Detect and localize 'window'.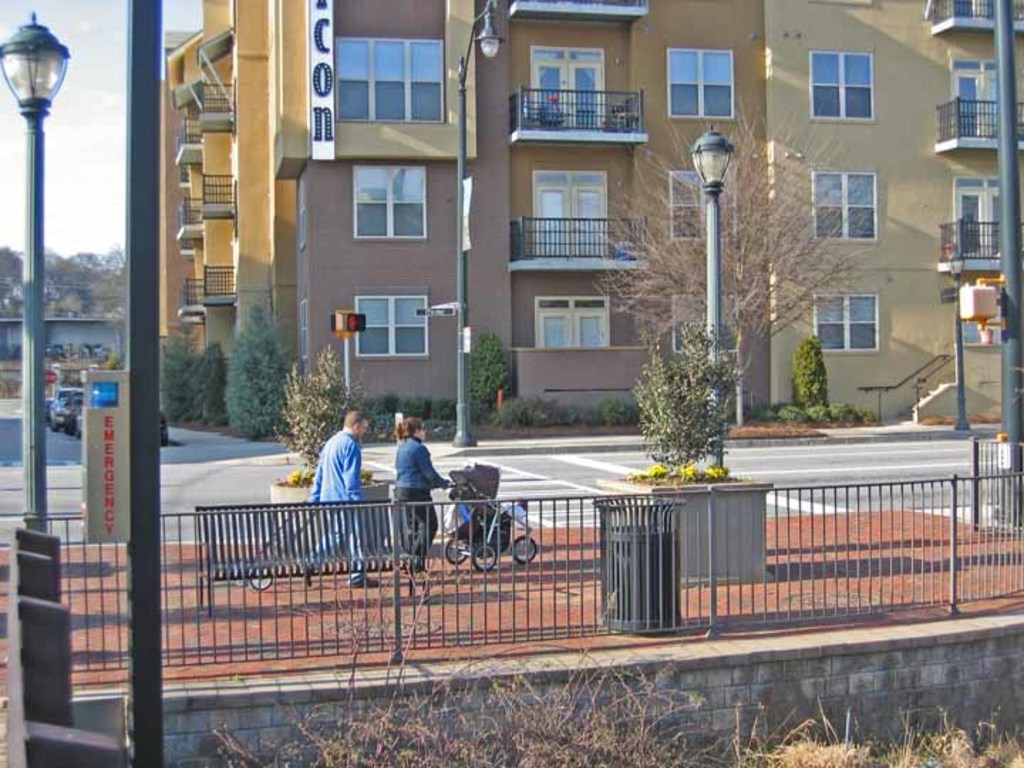
Localized at {"left": 353, "top": 164, "right": 428, "bottom": 239}.
